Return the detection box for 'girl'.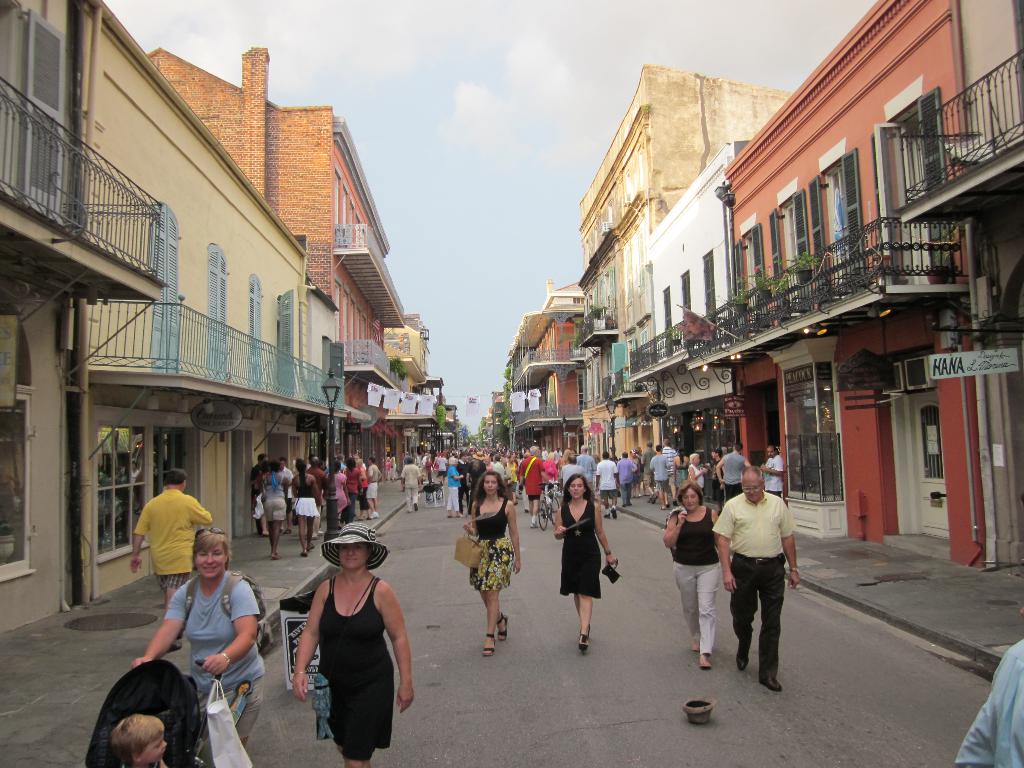
(668, 482, 730, 660).
